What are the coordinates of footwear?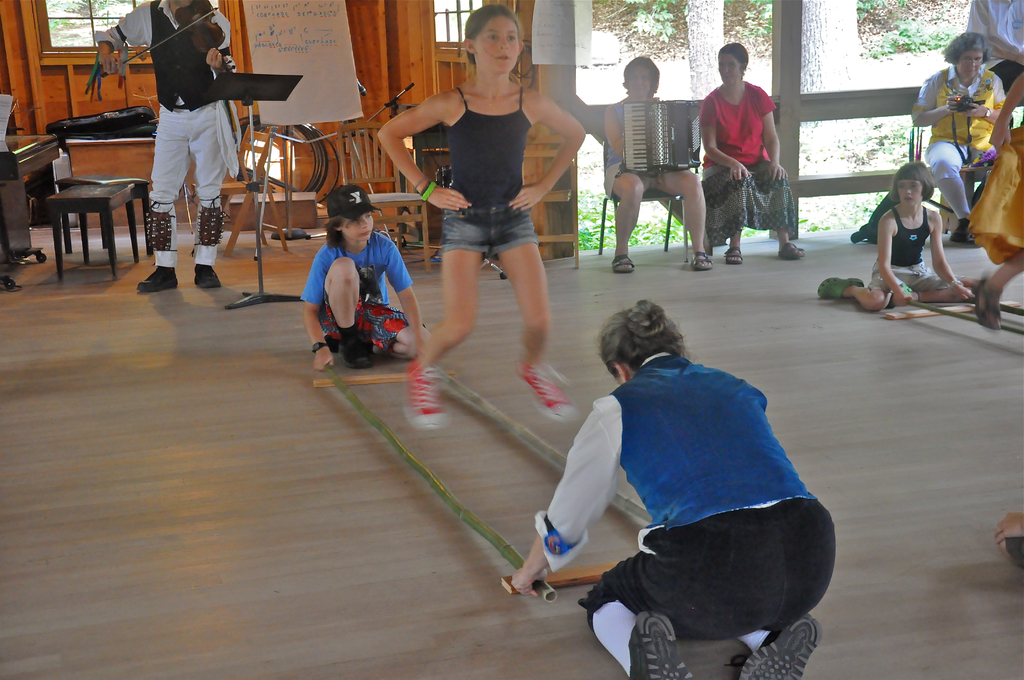
box(972, 275, 1004, 332).
